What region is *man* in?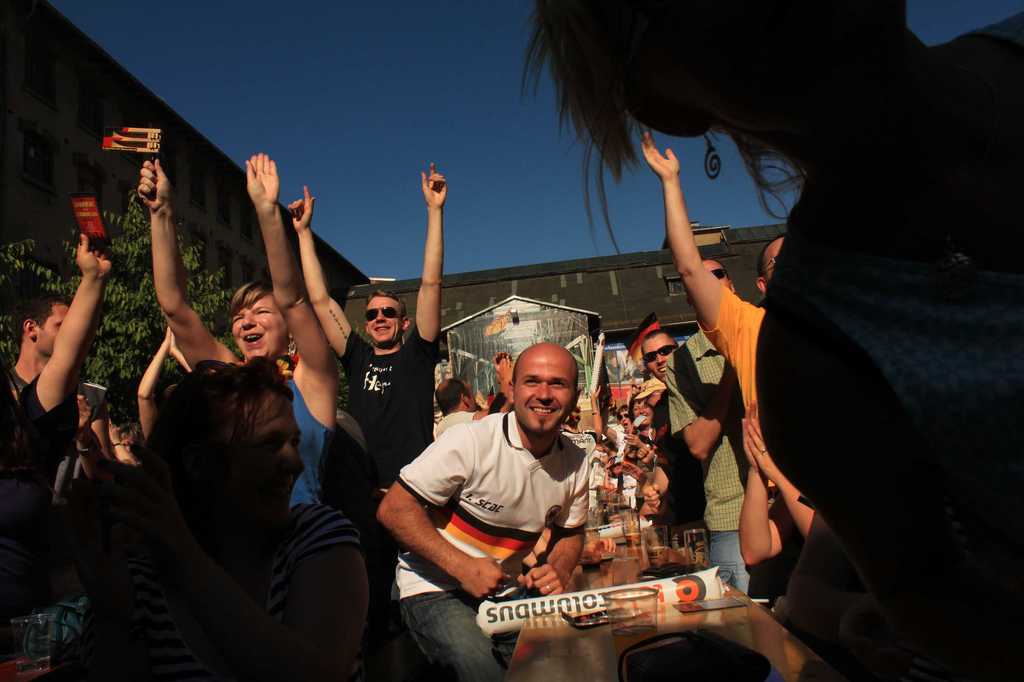
(left=371, top=344, right=595, bottom=681).
